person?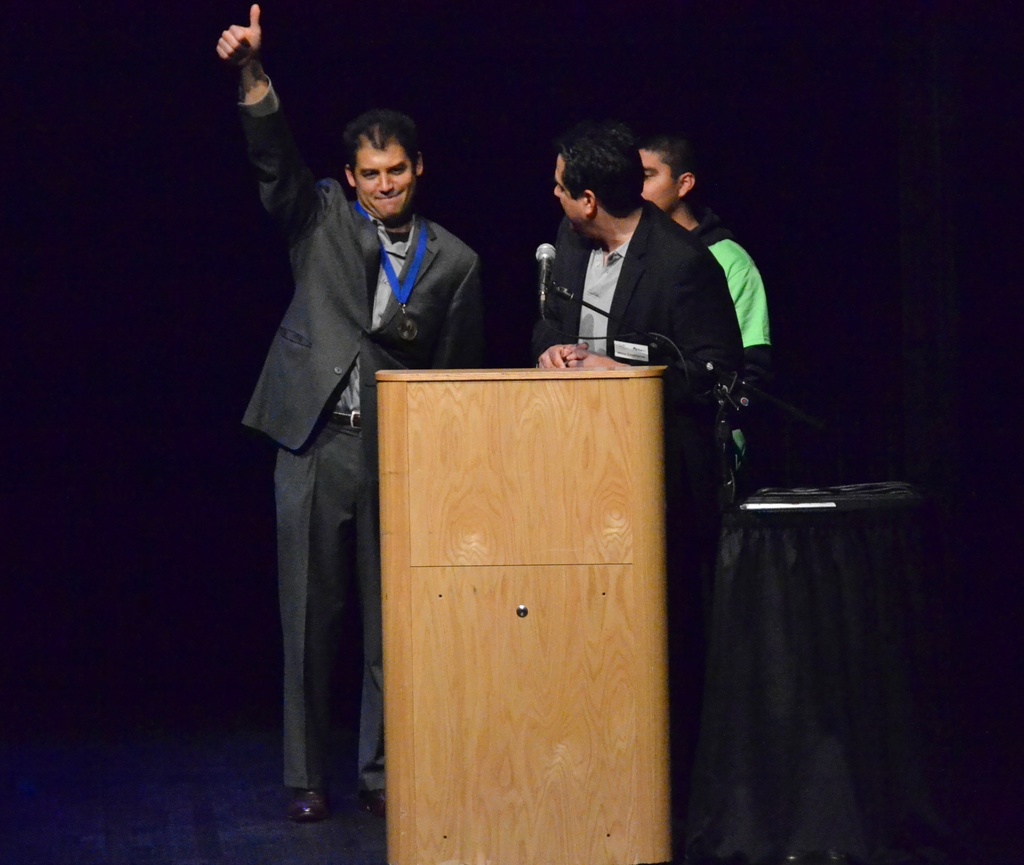
636,124,772,416
